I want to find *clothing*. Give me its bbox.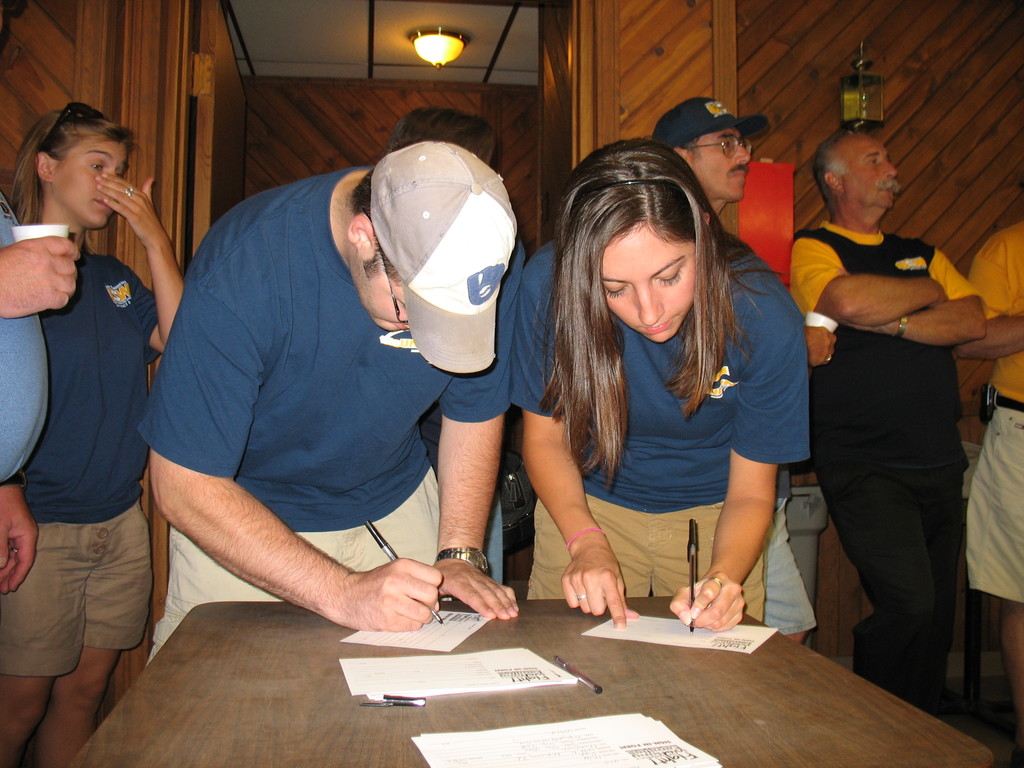
[x1=953, y1=218, x2=1023, y2=605].
